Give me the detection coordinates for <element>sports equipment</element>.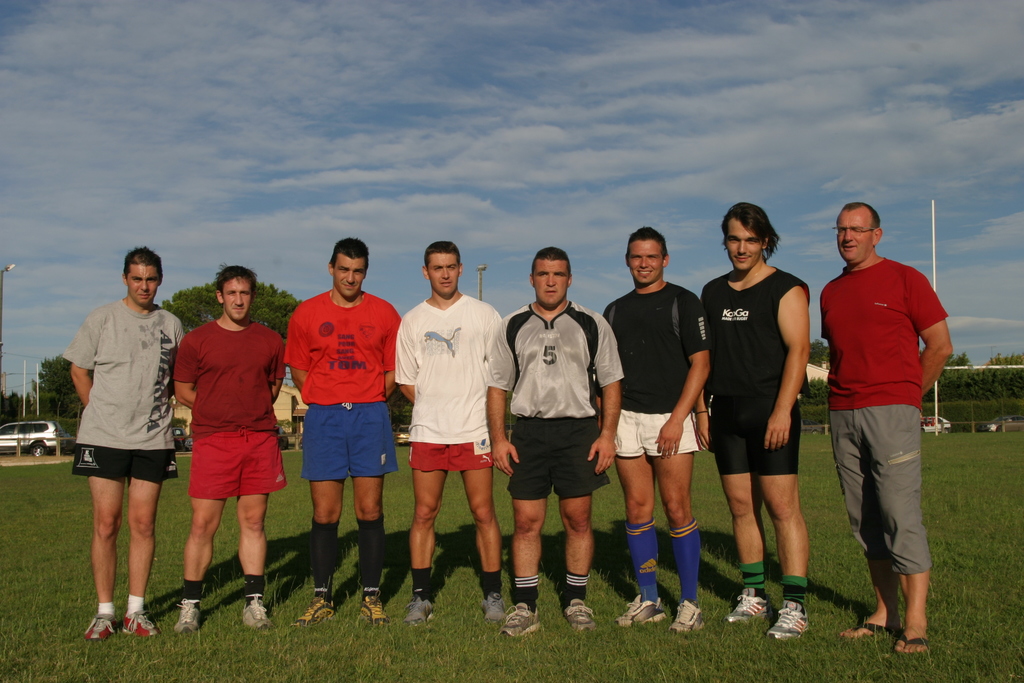
Rect(615, 594, 666, 627).
